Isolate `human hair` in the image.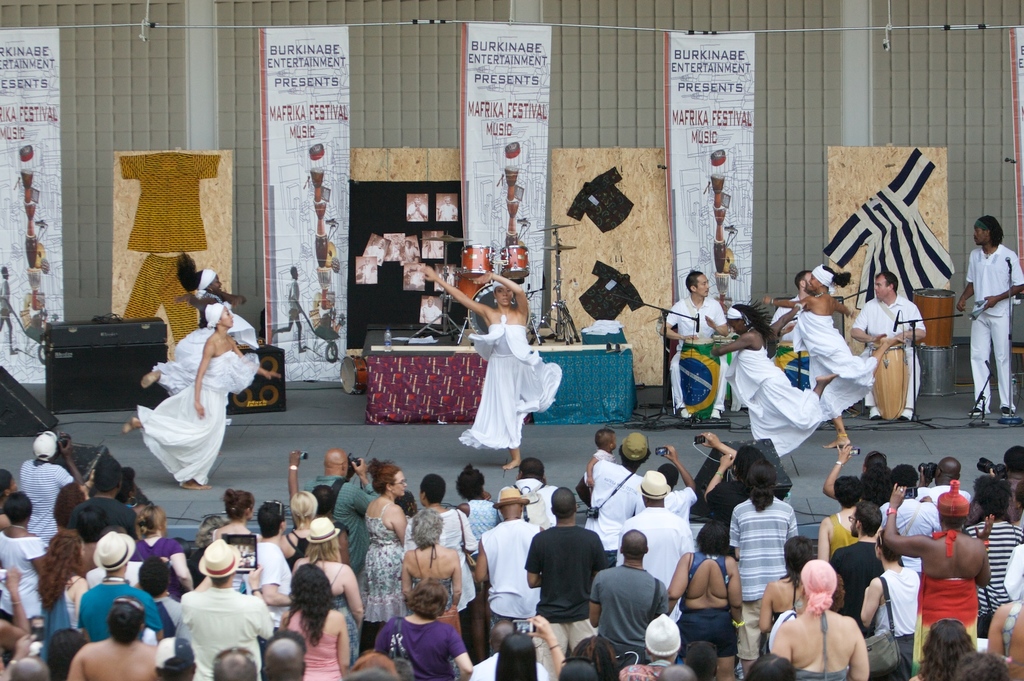
Isolated region: (974,472,1013,515).
